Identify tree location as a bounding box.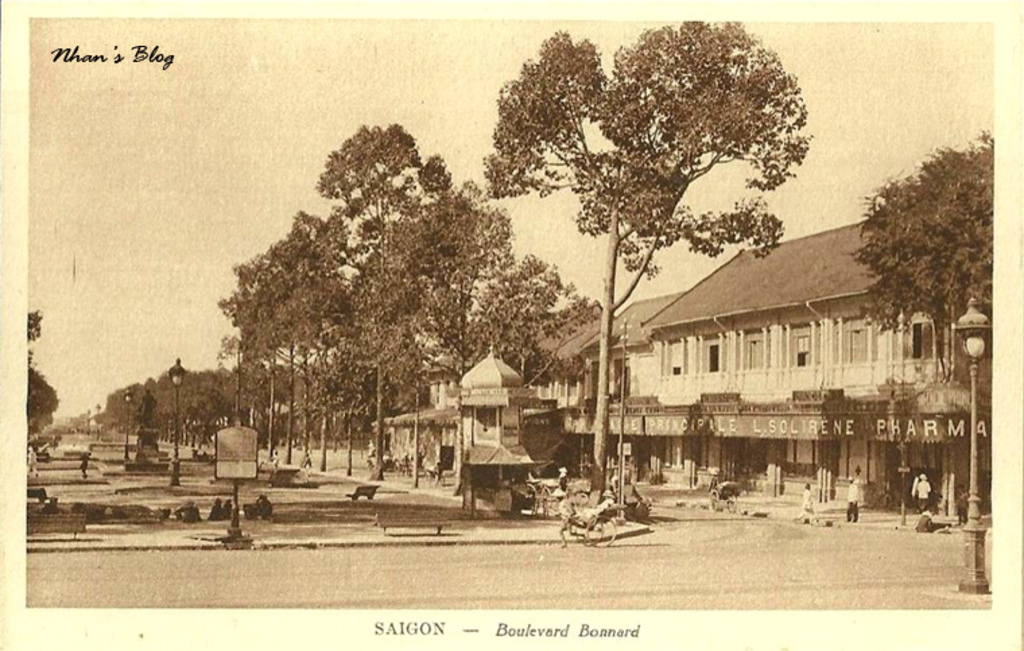
left=854, top=125, right=993, bottom=519.
